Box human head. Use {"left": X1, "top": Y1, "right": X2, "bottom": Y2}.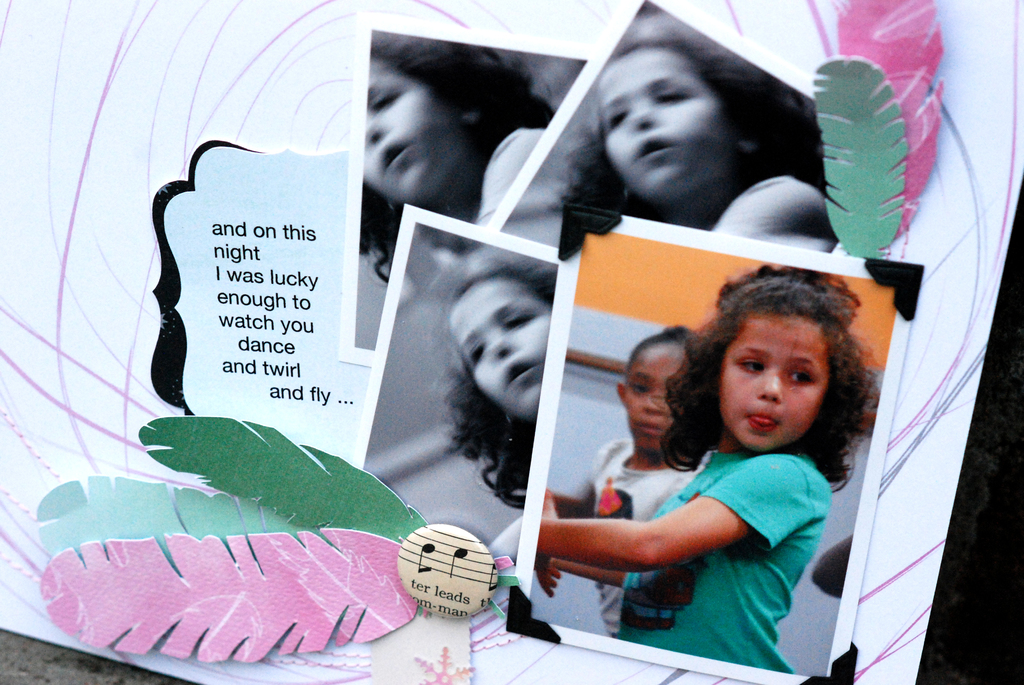
{"left": 593, "top": 37, "right": 757, "bottom": 202}.
